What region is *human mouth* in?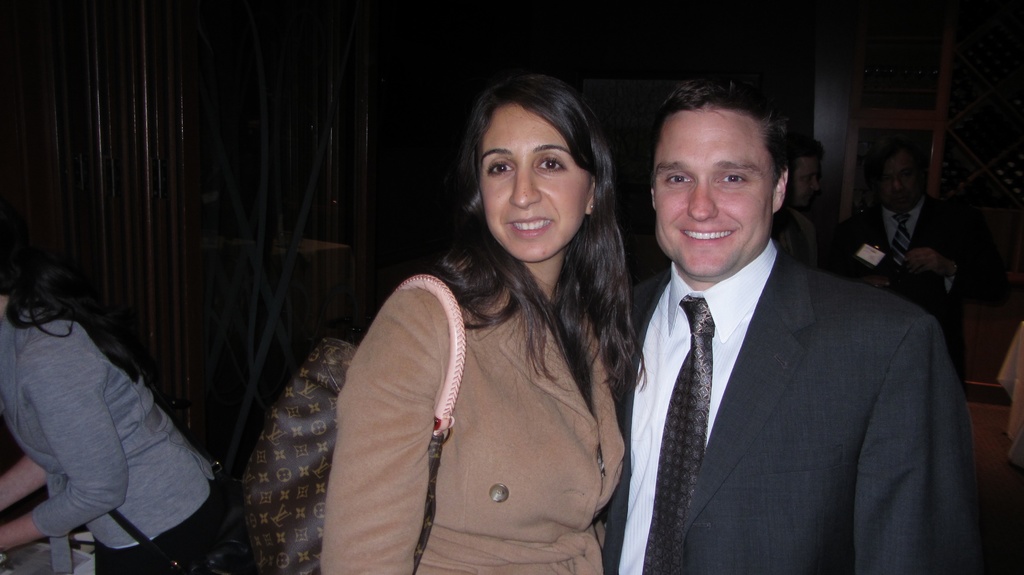
[left=675, top=224, right=735, bottom=249].
